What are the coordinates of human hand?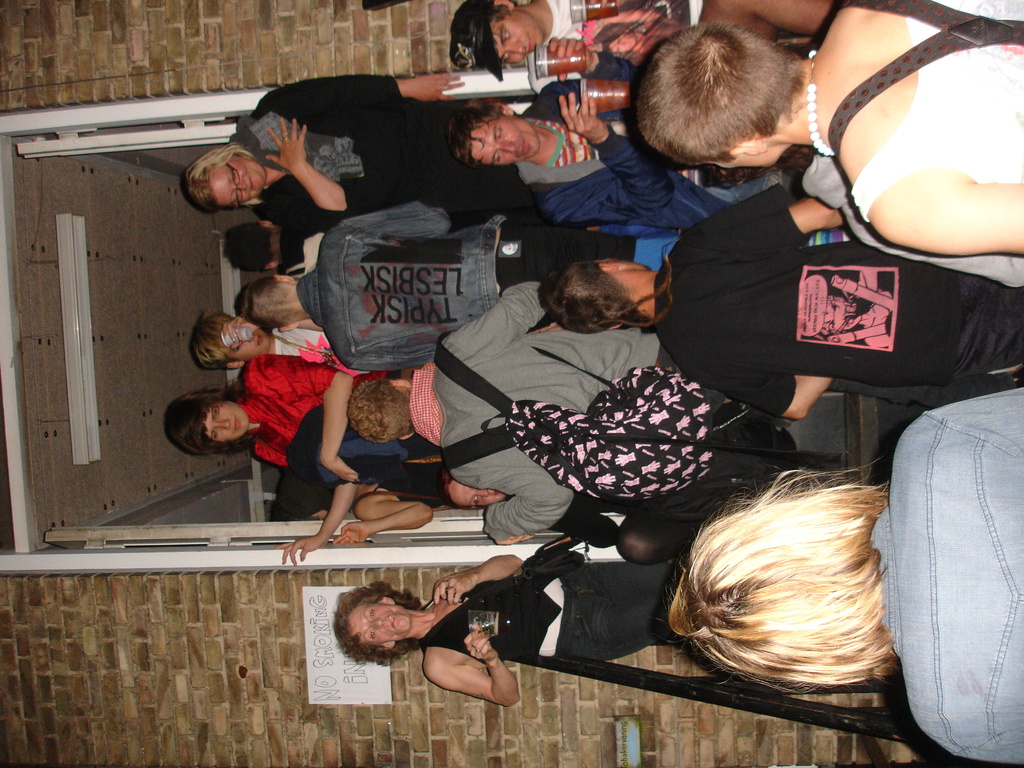
region(431, 573, 477, 605).
